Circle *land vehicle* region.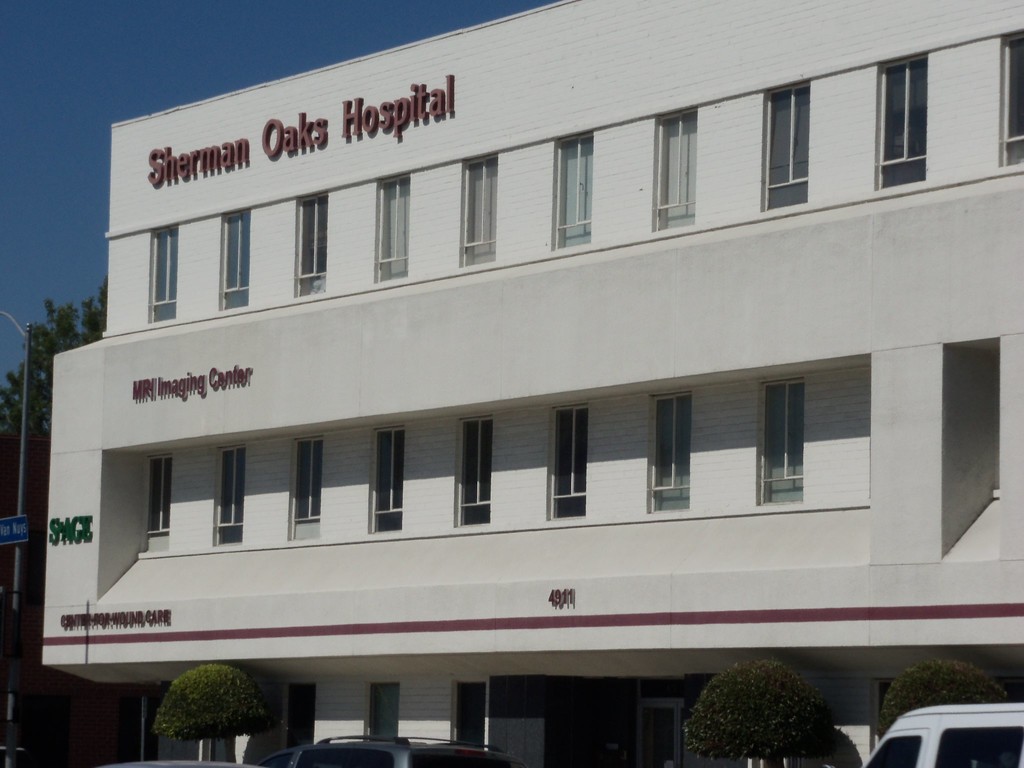
Region: x1=857 y1=703 x2=1023 y2=767.
